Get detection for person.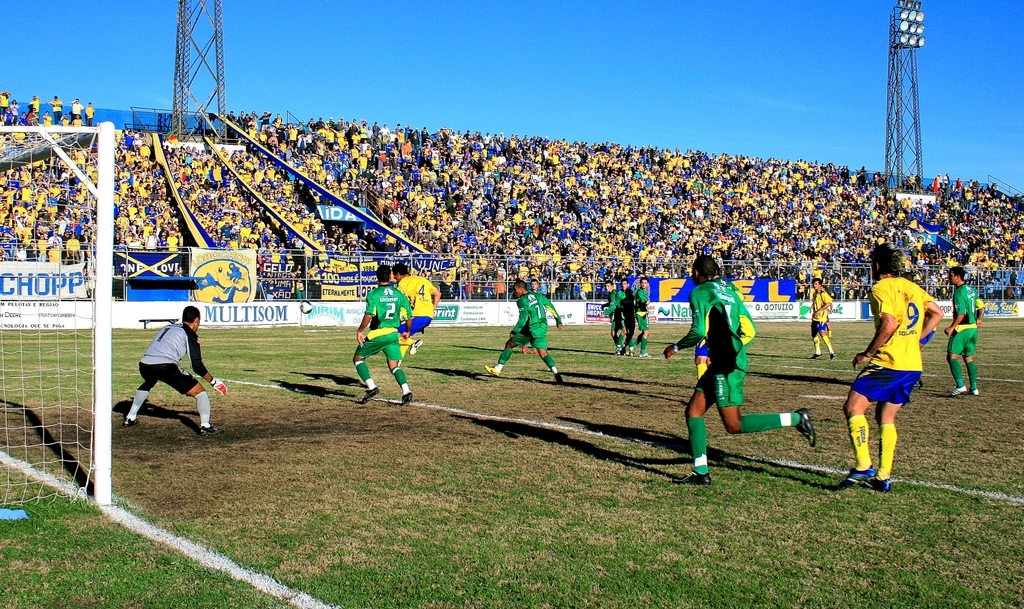
Detection: rect(946, 262, 989, 396).
